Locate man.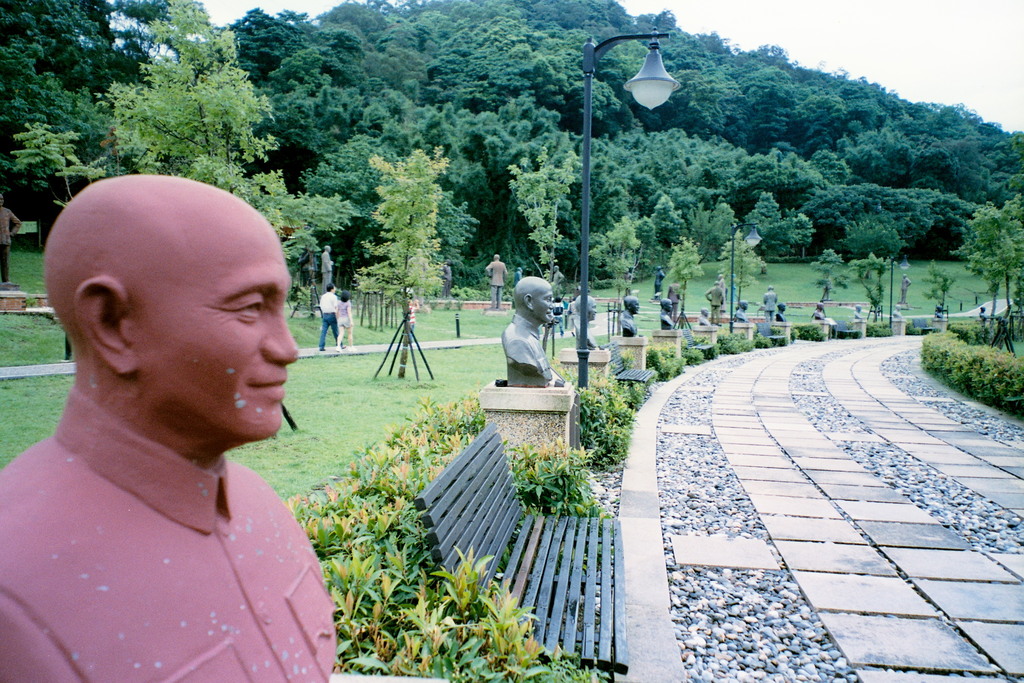
Bounding box: x1=776 y1=304 x2=788 y2=322.
